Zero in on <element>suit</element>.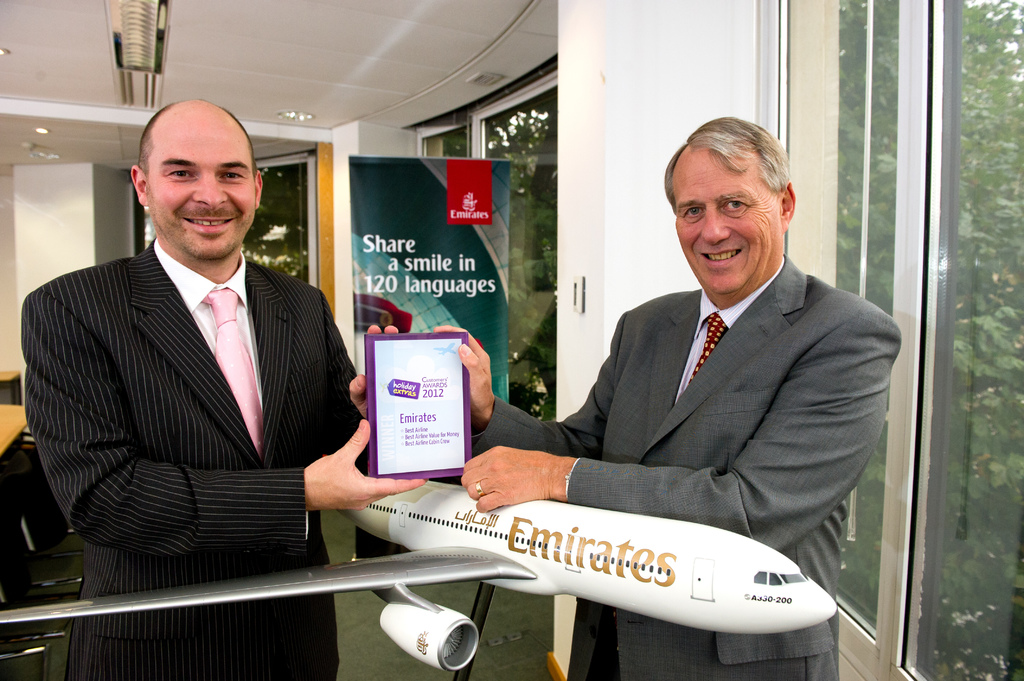
Zeroed in: 467,244,902,680.
